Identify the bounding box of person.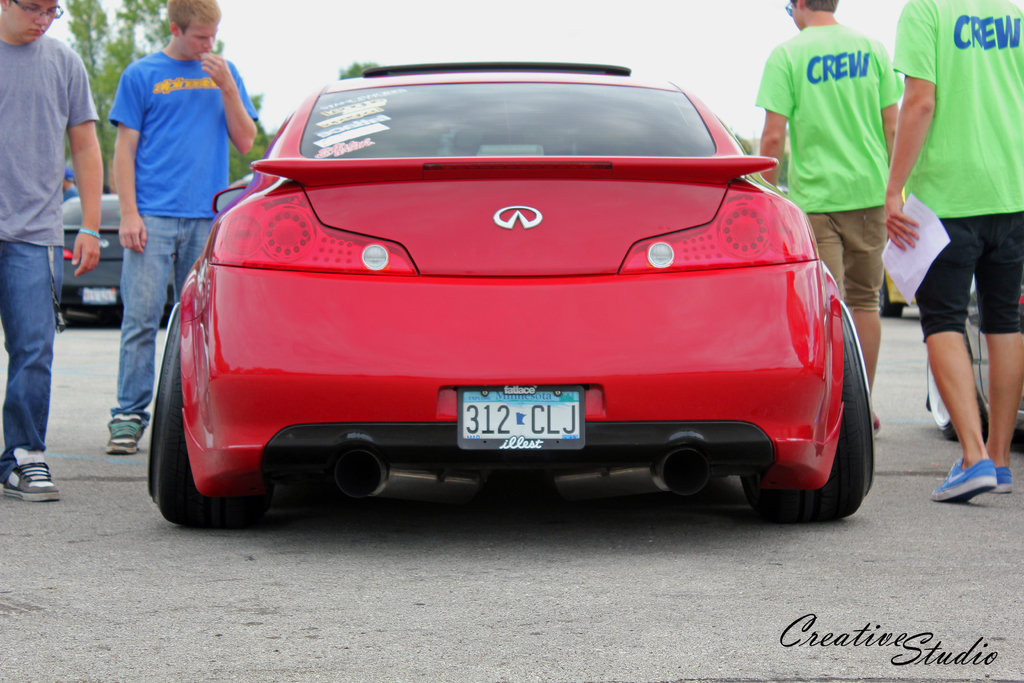
[x1=881, y1=0, x2=1023, y2=504].
